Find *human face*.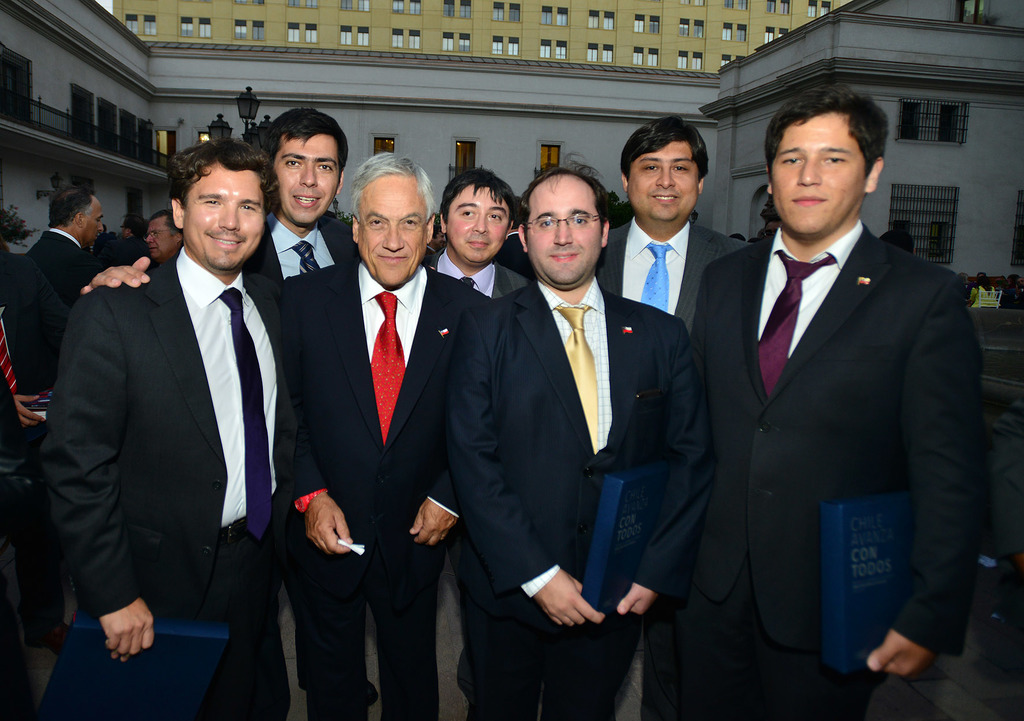
region(360, 171, 424, 286).
